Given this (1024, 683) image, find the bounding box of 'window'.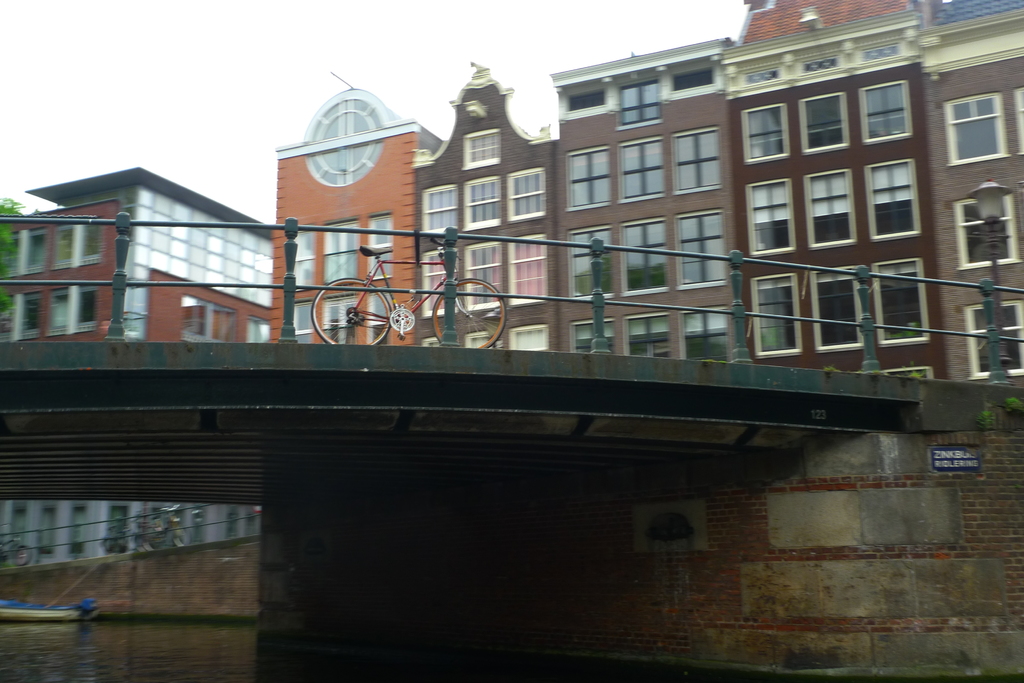
(x1=971, y1=298, x2=1023, y2=382).
